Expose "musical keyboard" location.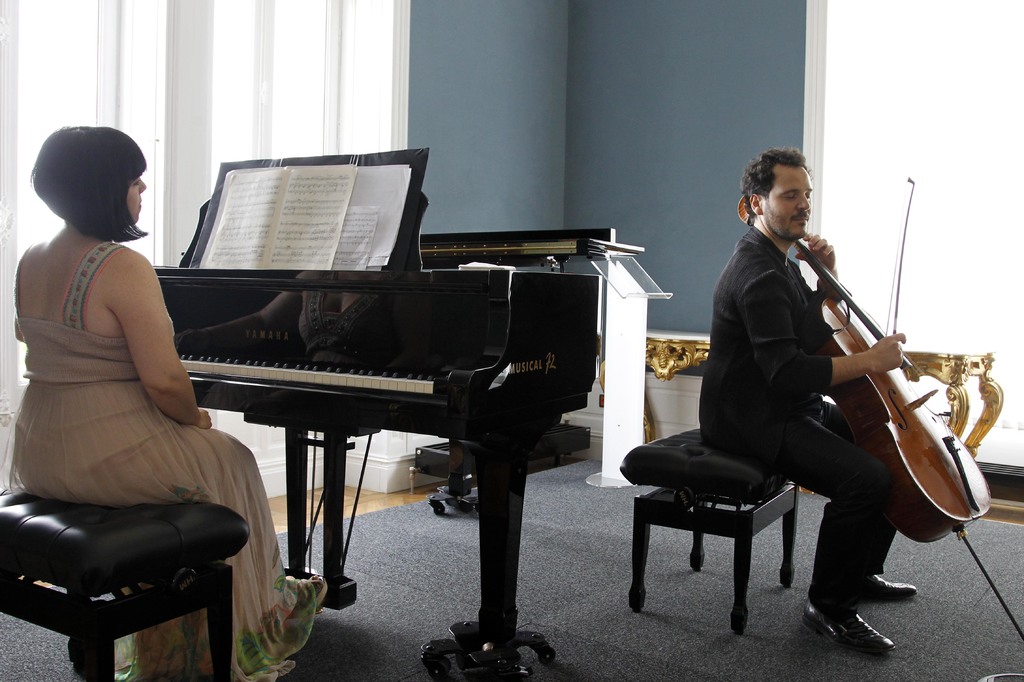
Exposed at {"left": 107, "top": 207, "right": 572, "bottom": 553}.
